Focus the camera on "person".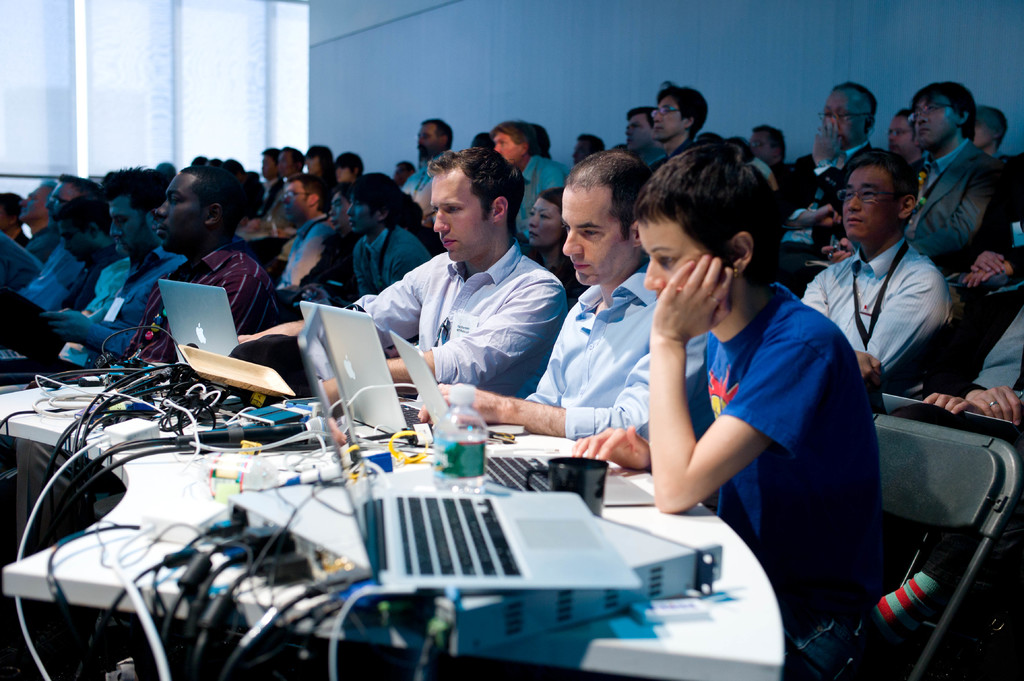
Focus region: detection(360, 139, 572, 439).
